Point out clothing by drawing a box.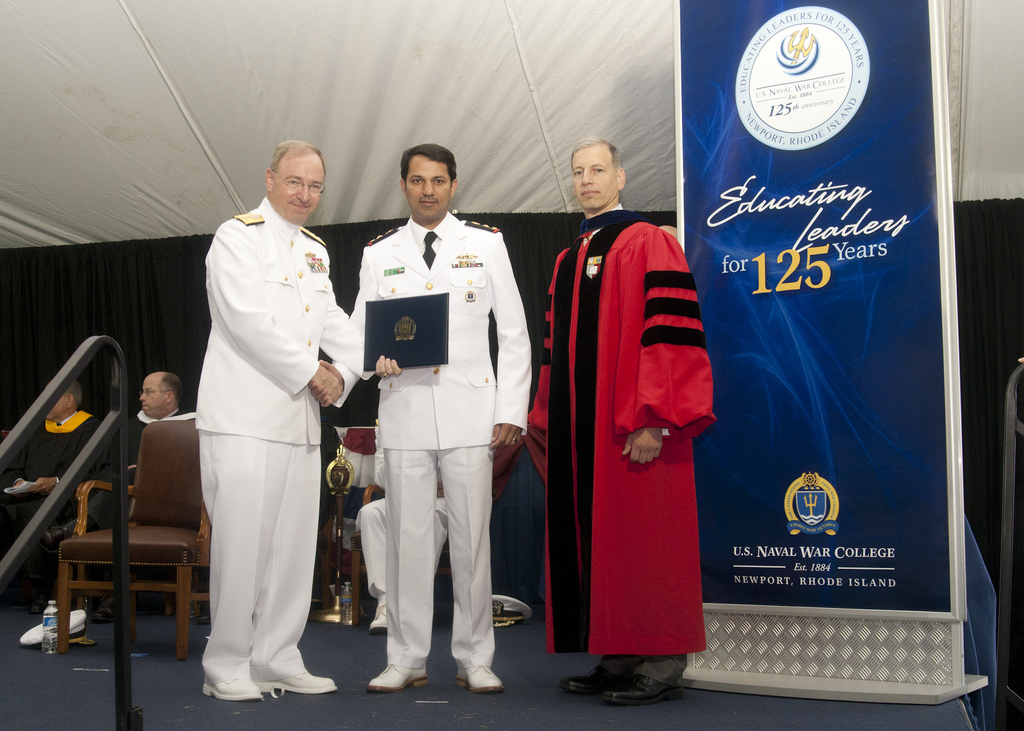
rect(0, 405, 109, 594).
